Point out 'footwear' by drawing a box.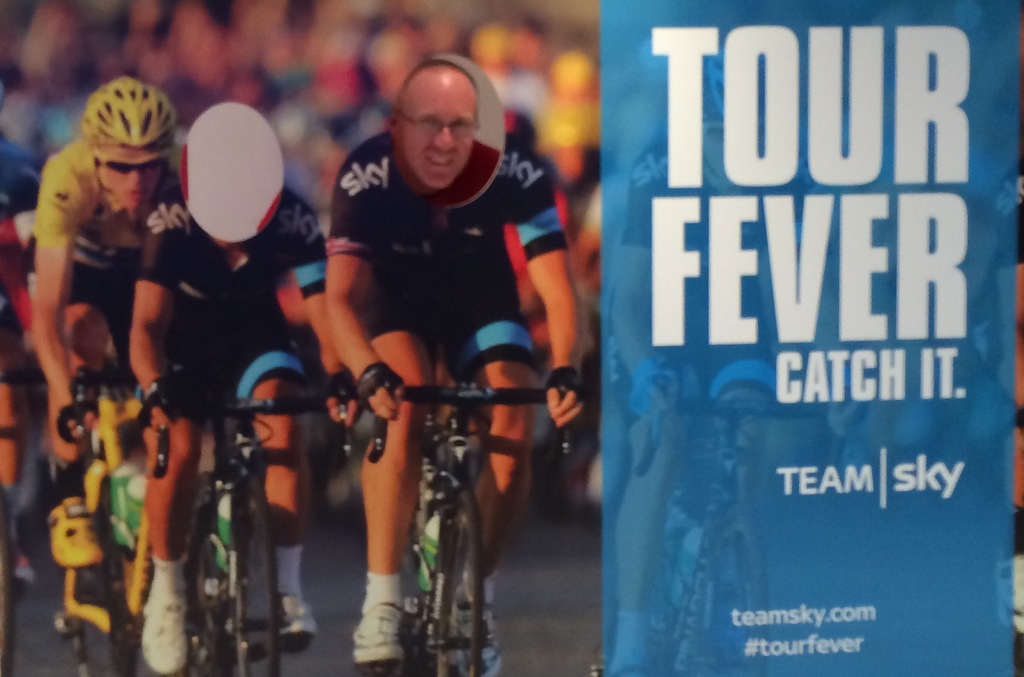
(x1=459, y1=573, x2=506, y2=676).
